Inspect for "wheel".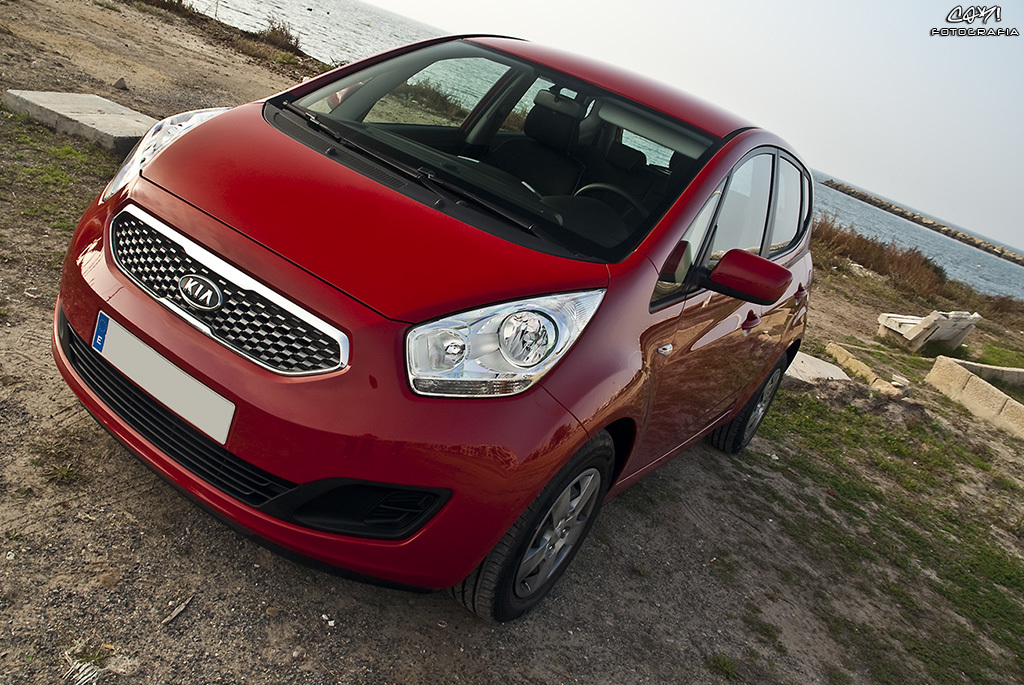
Inspection: crop(467, 437, 624, 624).
